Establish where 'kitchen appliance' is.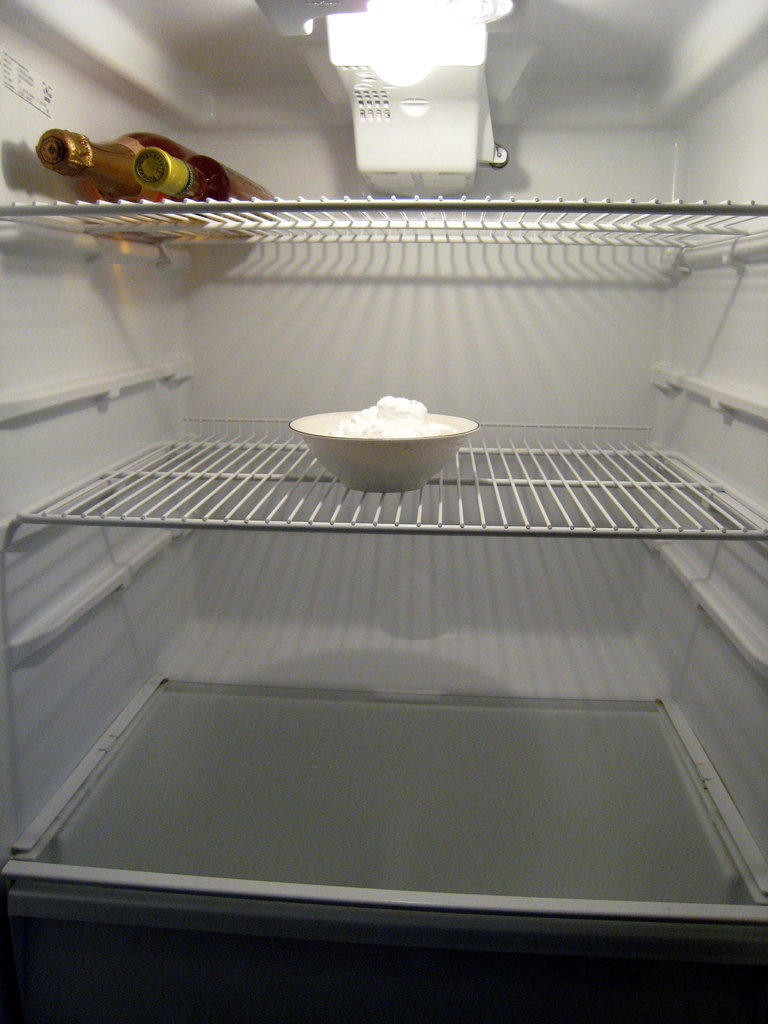
Established at detection(0, 0, 767, 1023).
